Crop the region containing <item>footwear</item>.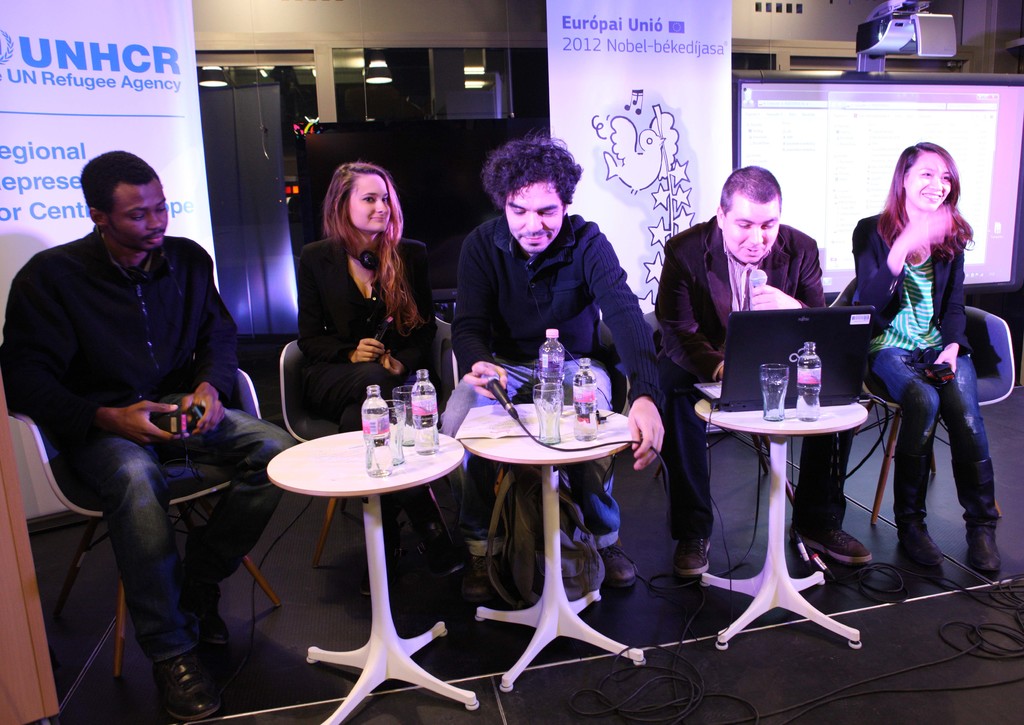
Crop region: (x1=461, y1=557, x2=502, y2=596).
